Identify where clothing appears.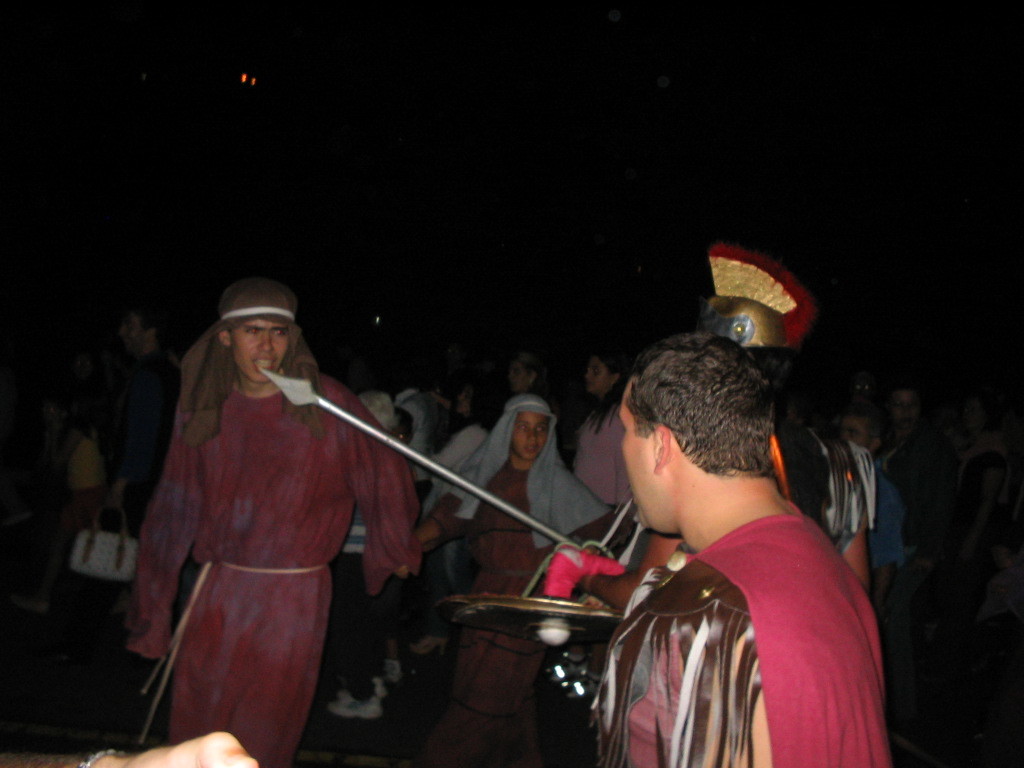
Appears at 128/311/412/744.
